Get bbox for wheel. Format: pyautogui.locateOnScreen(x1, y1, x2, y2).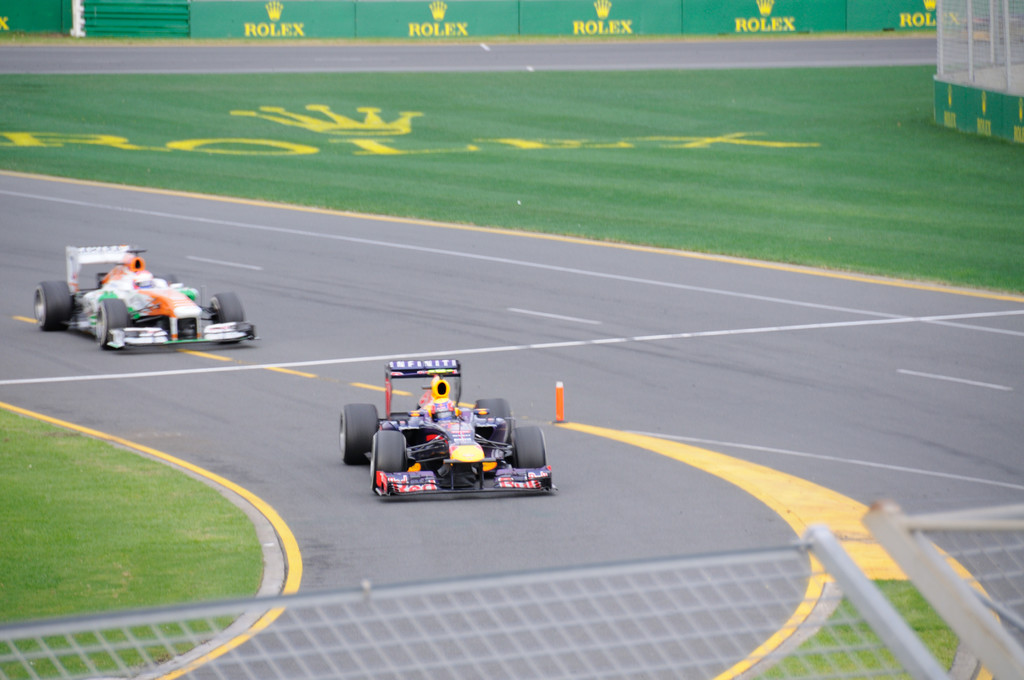
pyautogui.locateOnScreen(338, 402, 379, 466).
